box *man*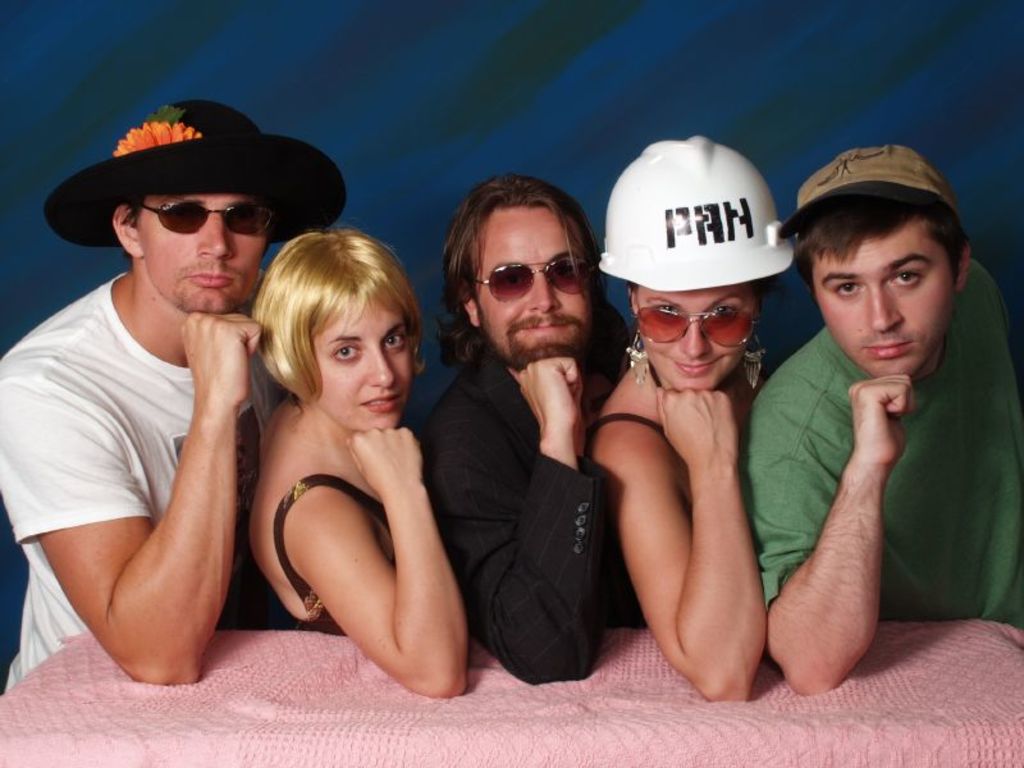
{"left": 740, "top": 141, "right": 1023, "bottom": 690}
